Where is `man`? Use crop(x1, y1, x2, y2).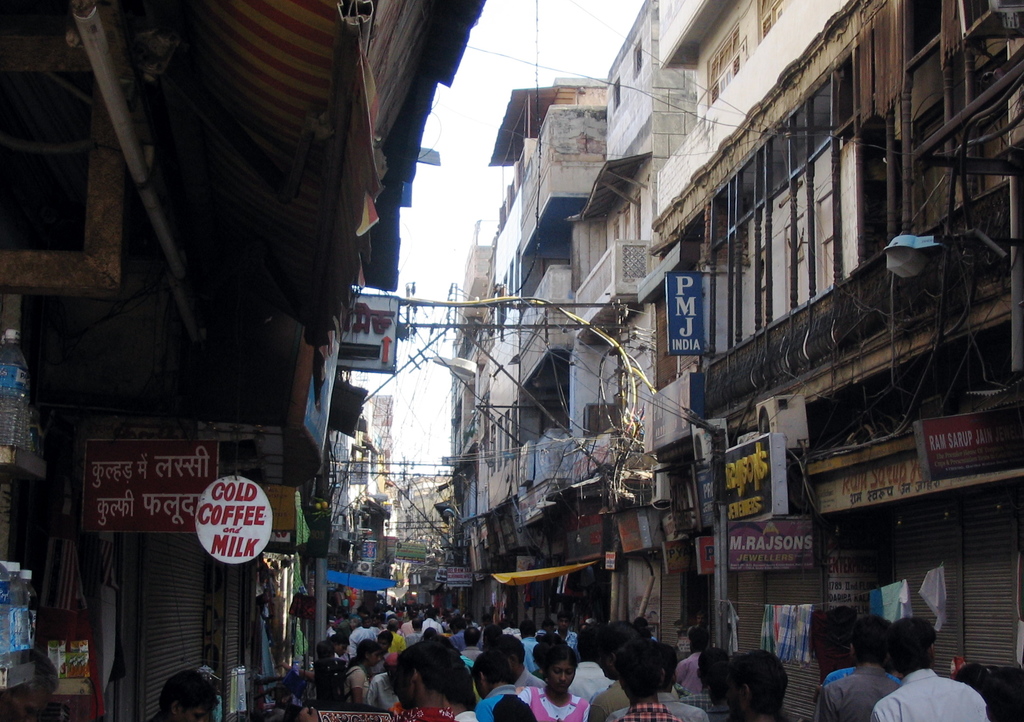
crop(871, 618, 989, 721).
